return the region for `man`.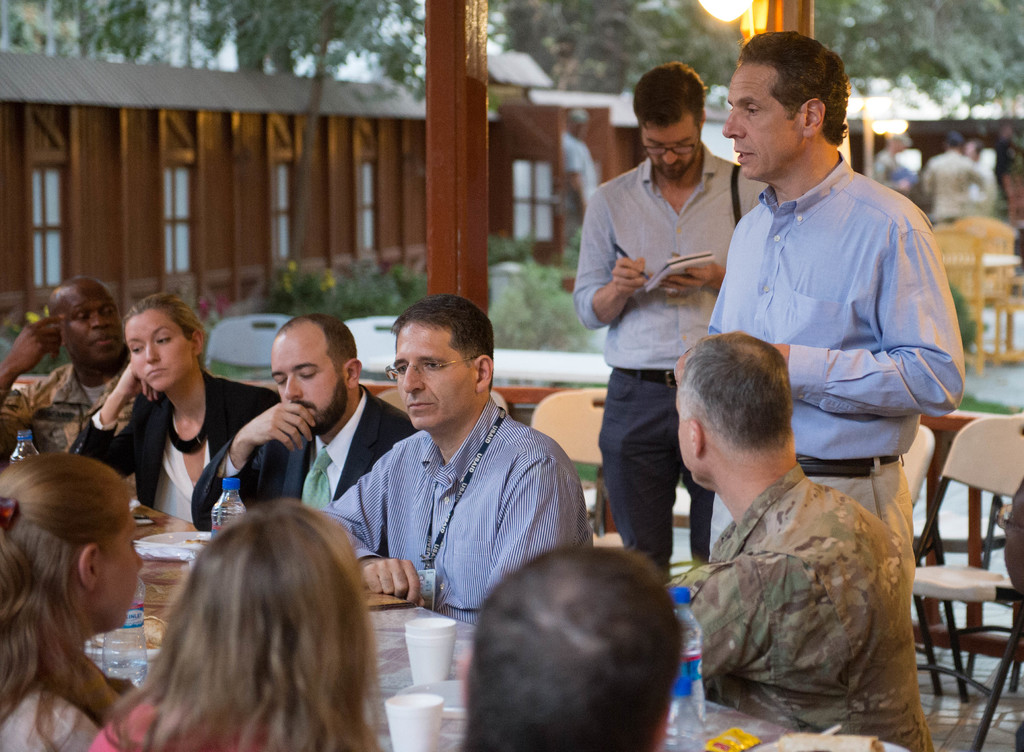
BBox(574, 64, 769, 575).
